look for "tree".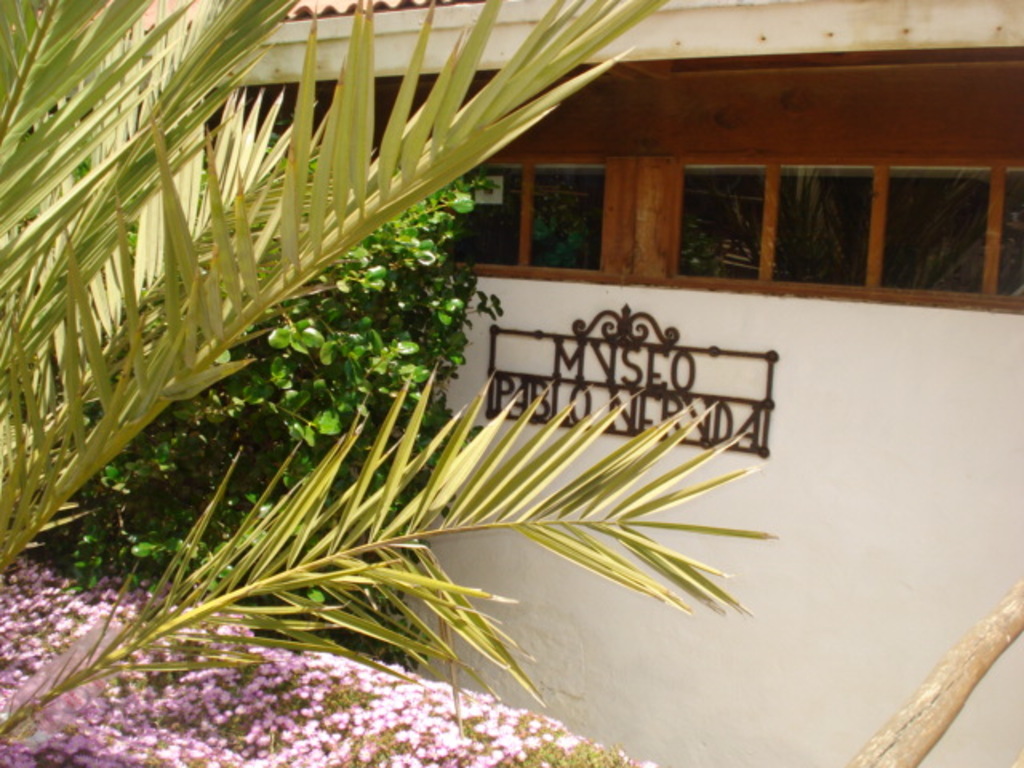
Found: pyautogui.locateOnScreen(2, 0, 774, 739).
